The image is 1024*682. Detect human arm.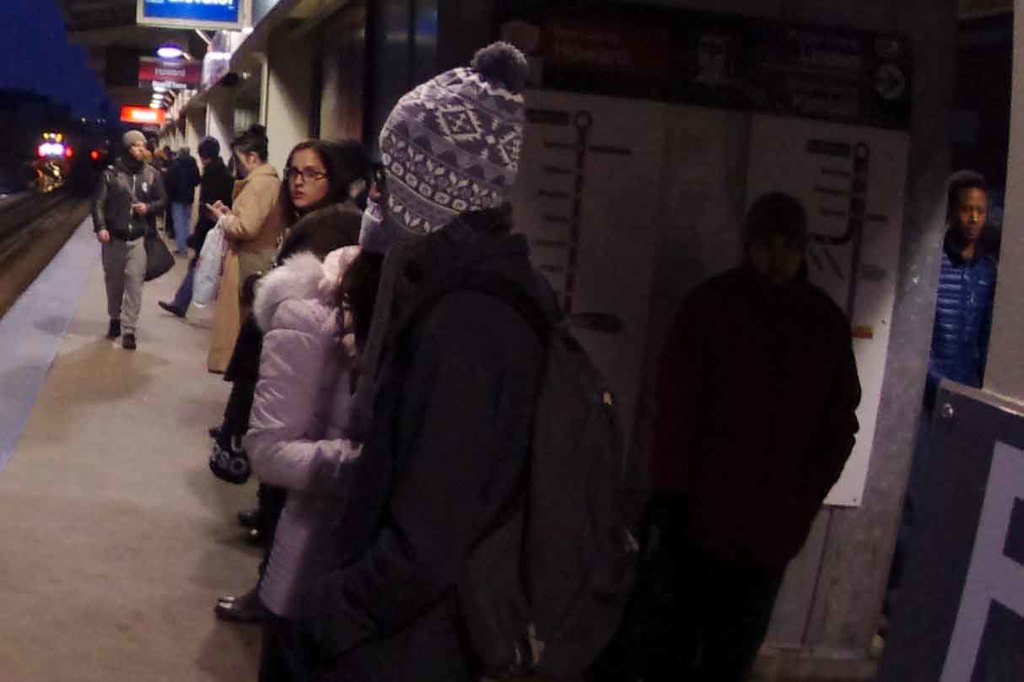
Detection: bbox(202, 180, 278, 243).
